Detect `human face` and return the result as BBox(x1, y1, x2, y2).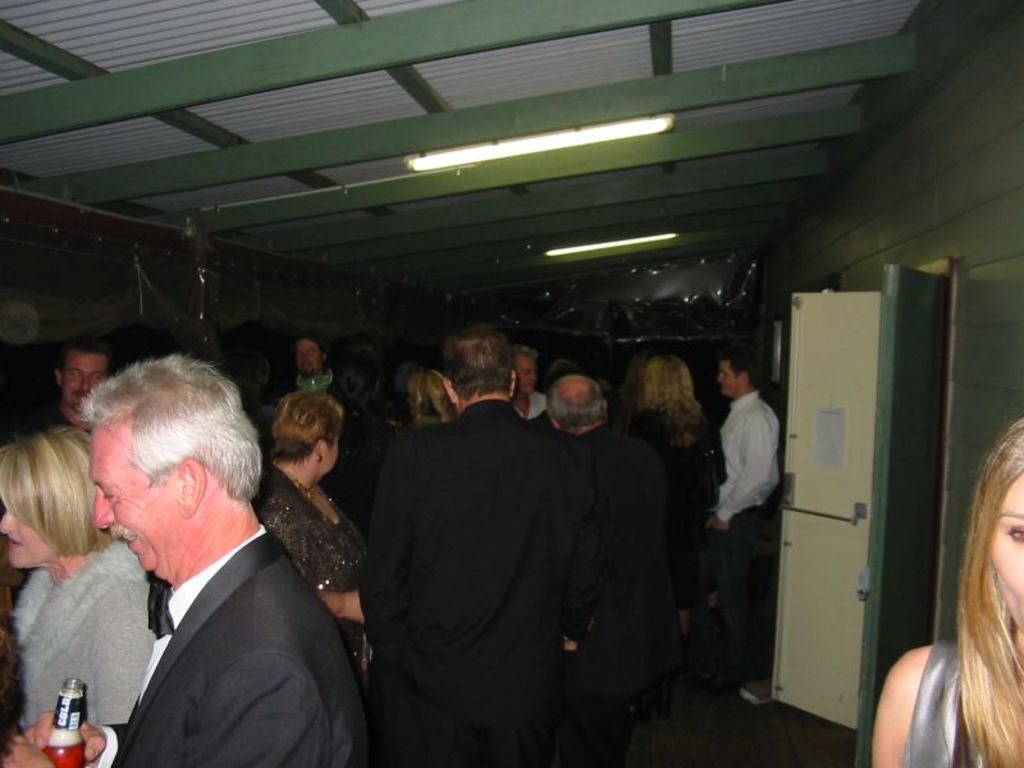
BBox(314, 438, 334, 471).
